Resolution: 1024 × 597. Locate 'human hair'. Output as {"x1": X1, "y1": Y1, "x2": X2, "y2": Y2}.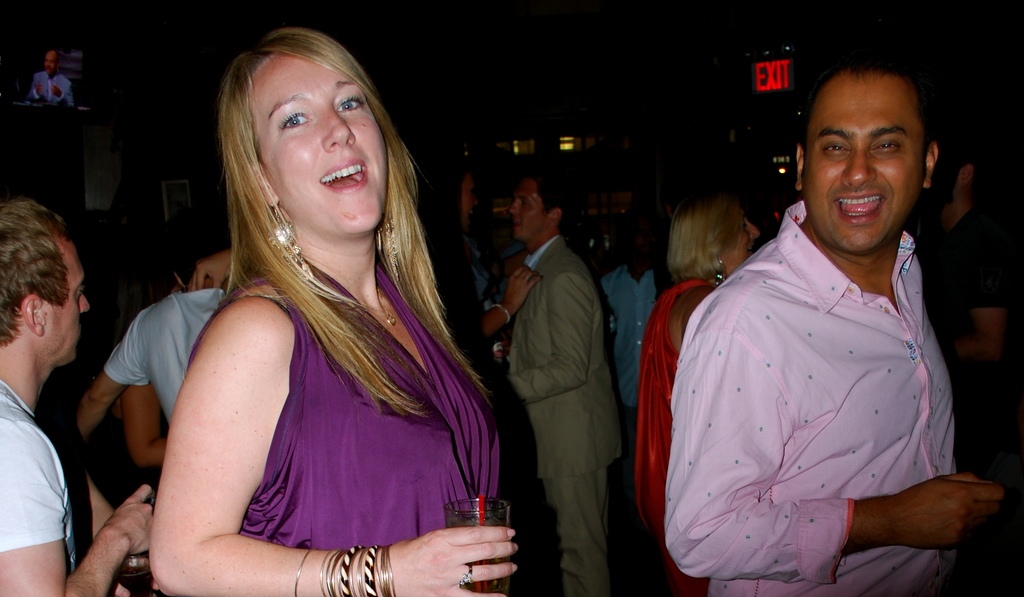
{"x1": 163, "y1": 216, "x2": 228, "y2": 278}.
